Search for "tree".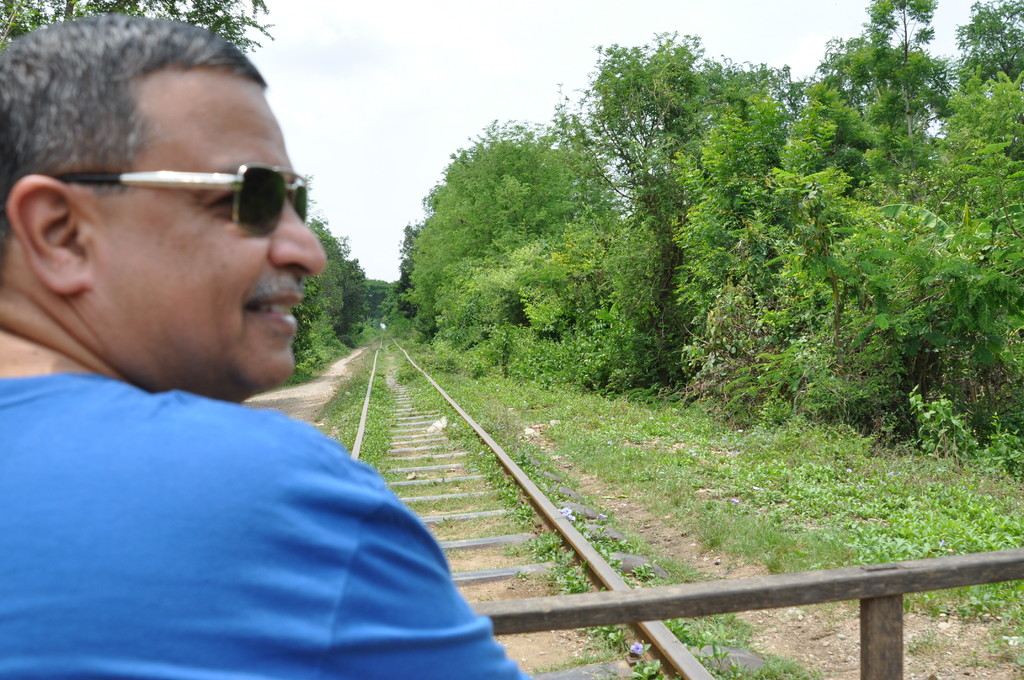
Found at bbox(406, 120, 616, 329).
